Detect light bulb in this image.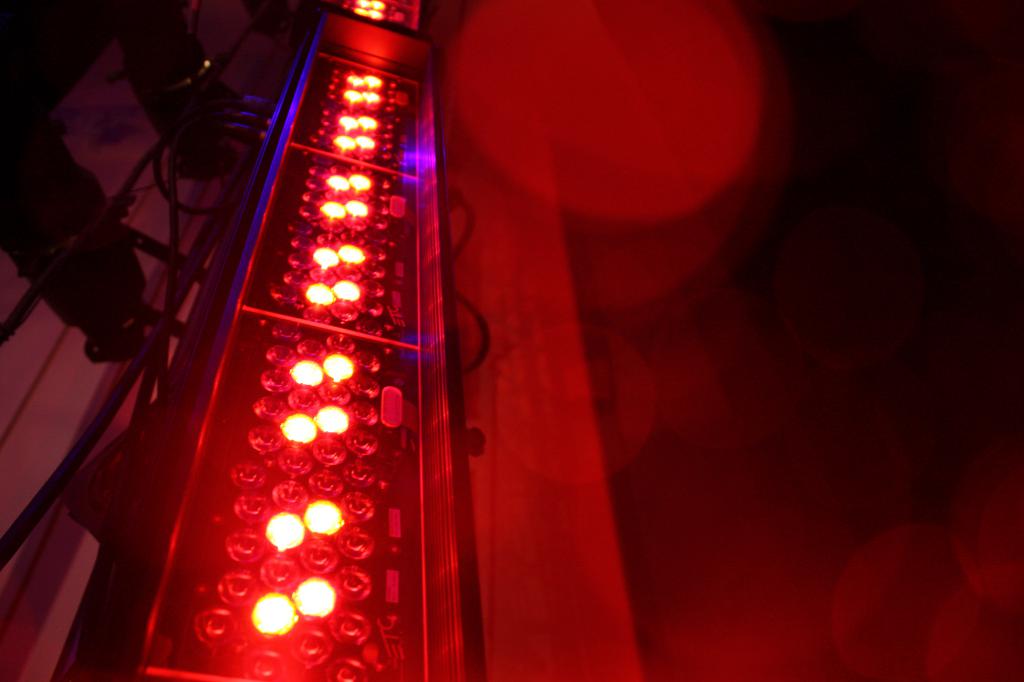
Detection: 376, 174, 388, 191.
